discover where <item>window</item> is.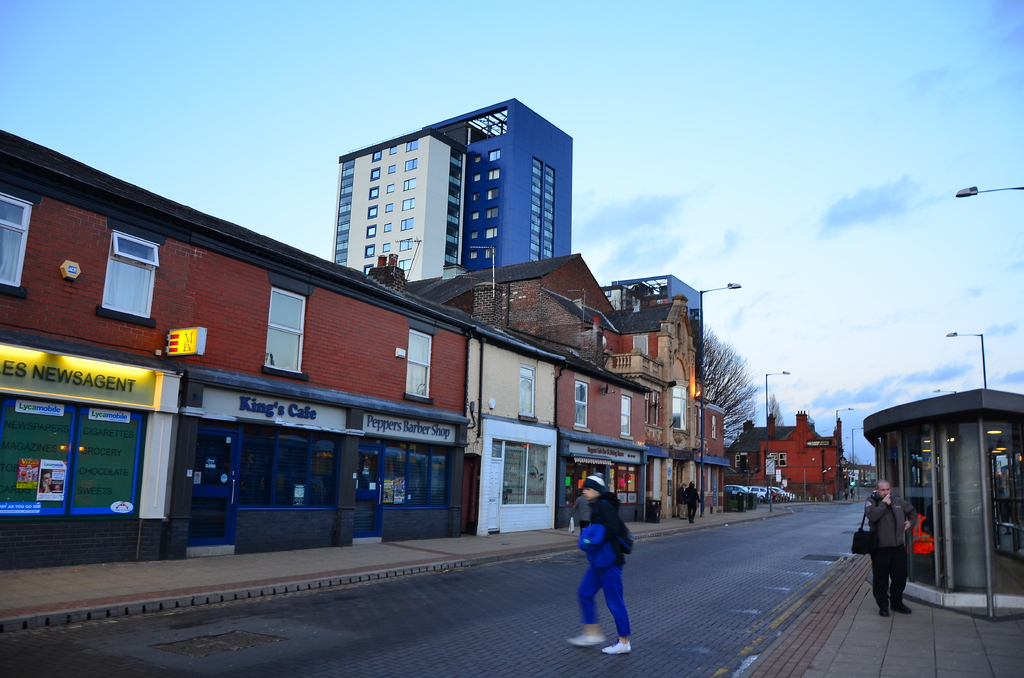
Discovered at {"x1": 369, "y1": 186, "x2": 380, "y2": 198}.
